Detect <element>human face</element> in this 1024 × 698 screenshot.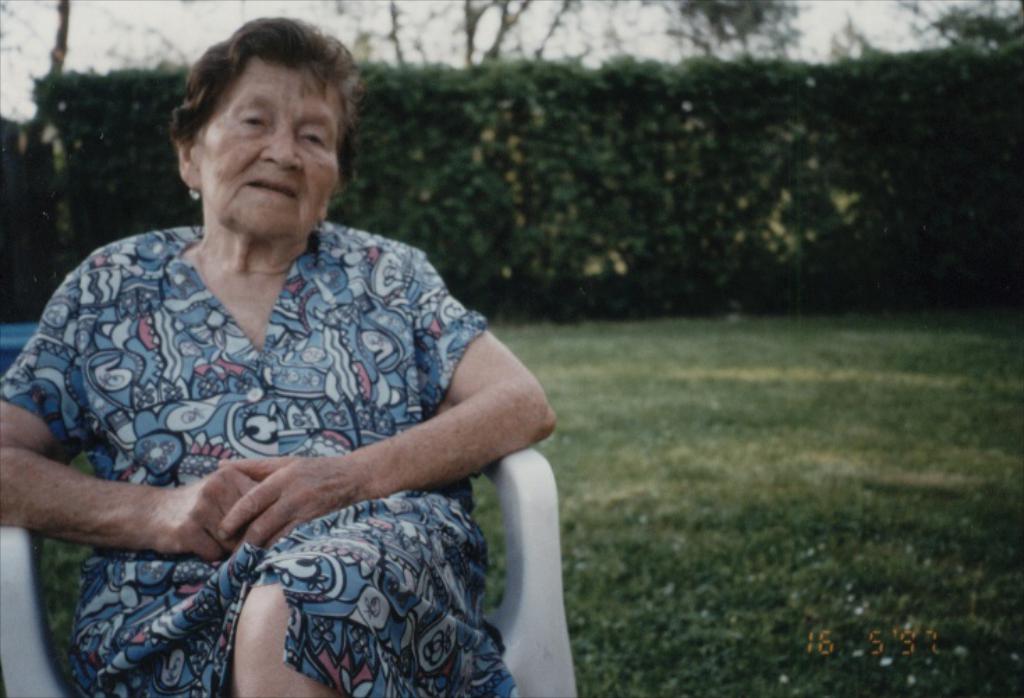
Detection: left=199, top=53, right=340, bottom=241.
